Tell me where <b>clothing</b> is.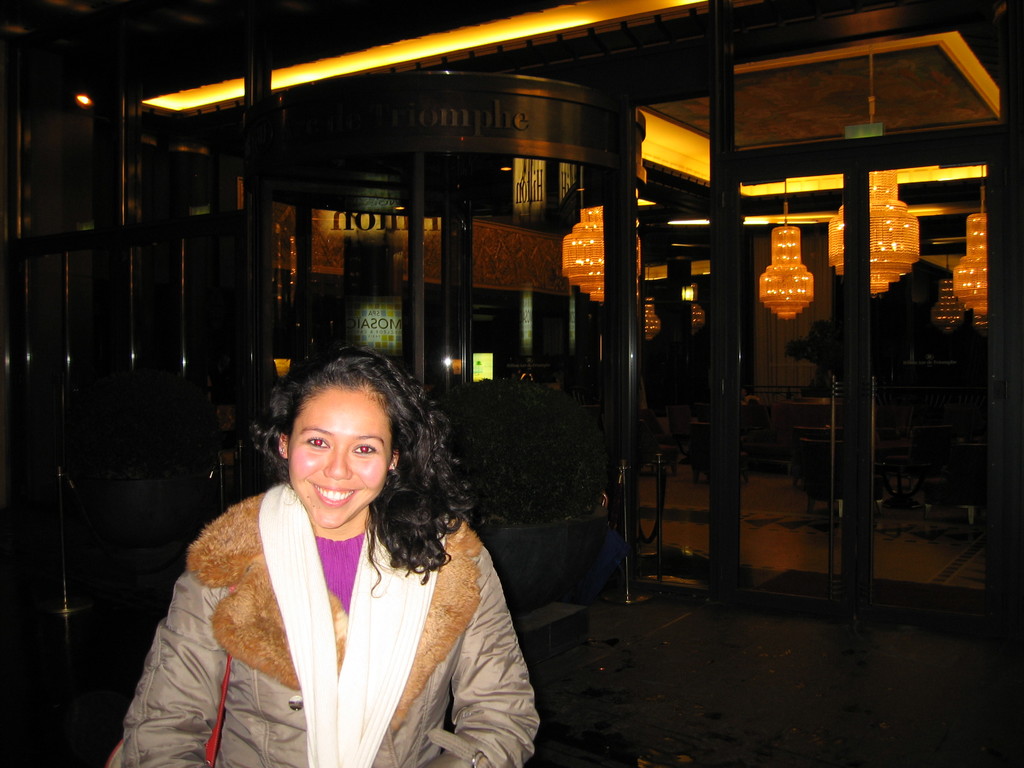
<b>clothing</b> is at pyautogui.locateOnScreen(137, 443, 524, 767).
